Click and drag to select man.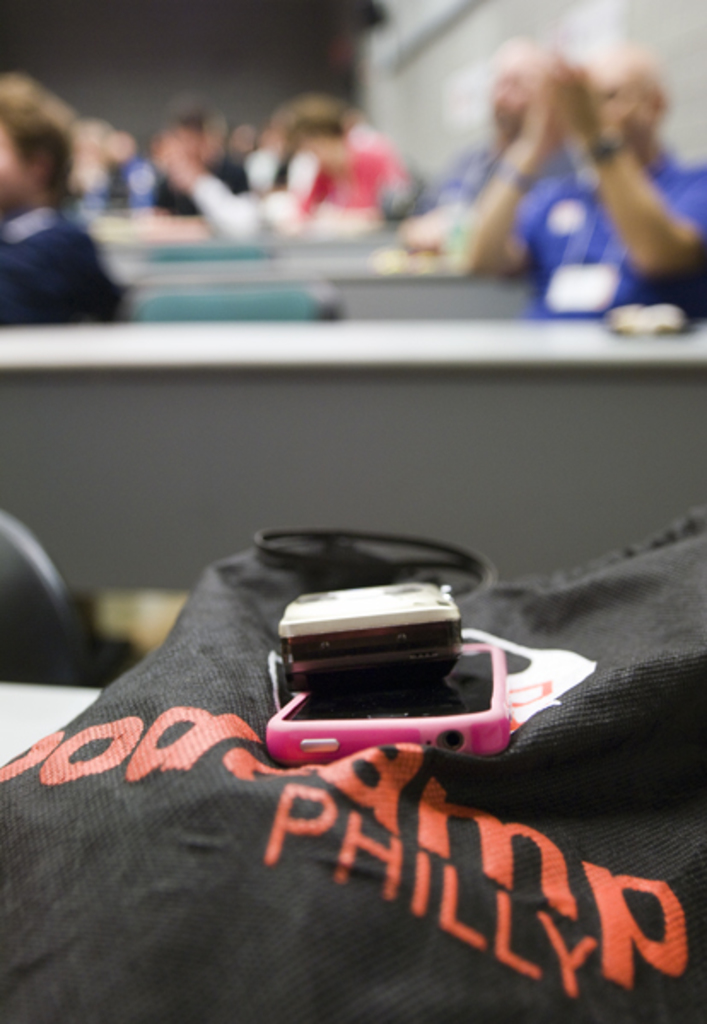
Selection: 379, 32, 606, 261.
